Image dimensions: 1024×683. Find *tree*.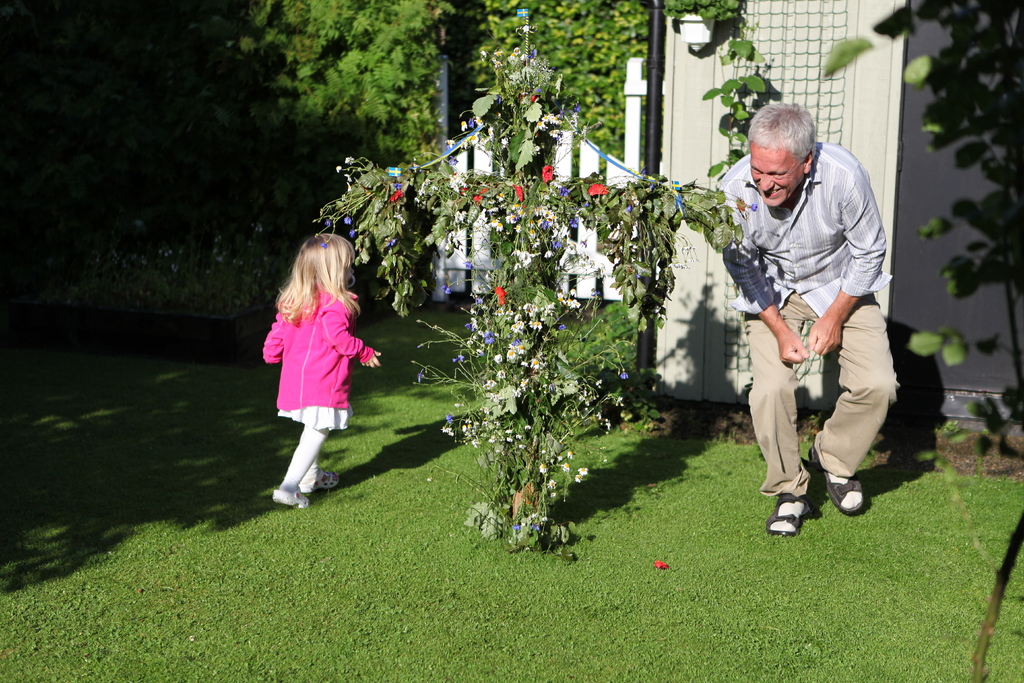
x1=401, y1=220, x2=701, y2=526.
